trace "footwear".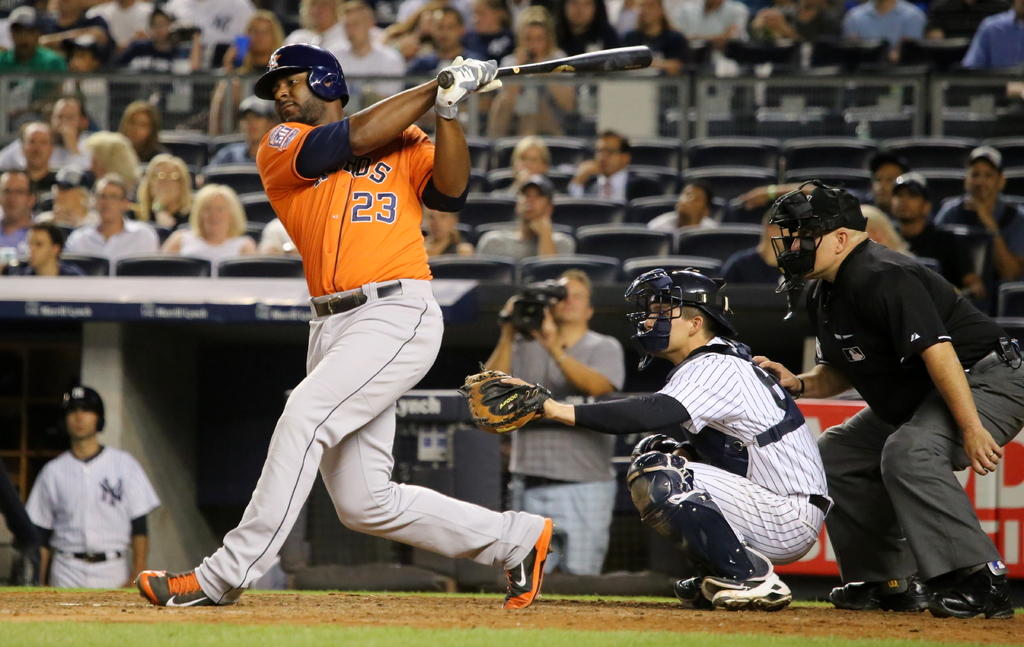
Traced to (left=499, top=517, right=554, bottom=610).
